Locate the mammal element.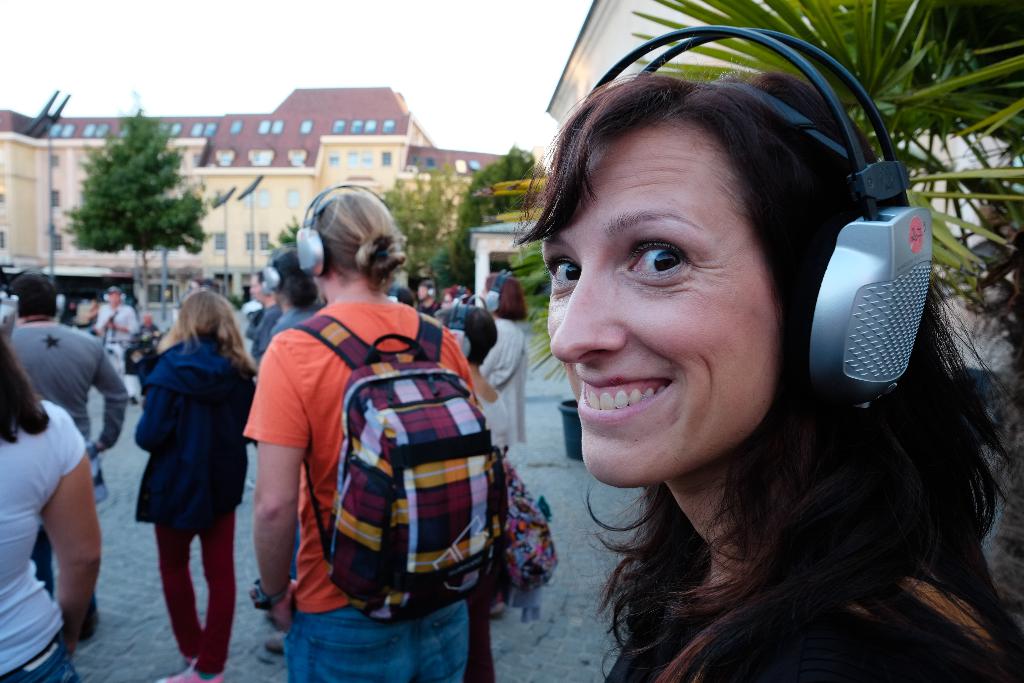
Element bbox: 7 268 129 598.
